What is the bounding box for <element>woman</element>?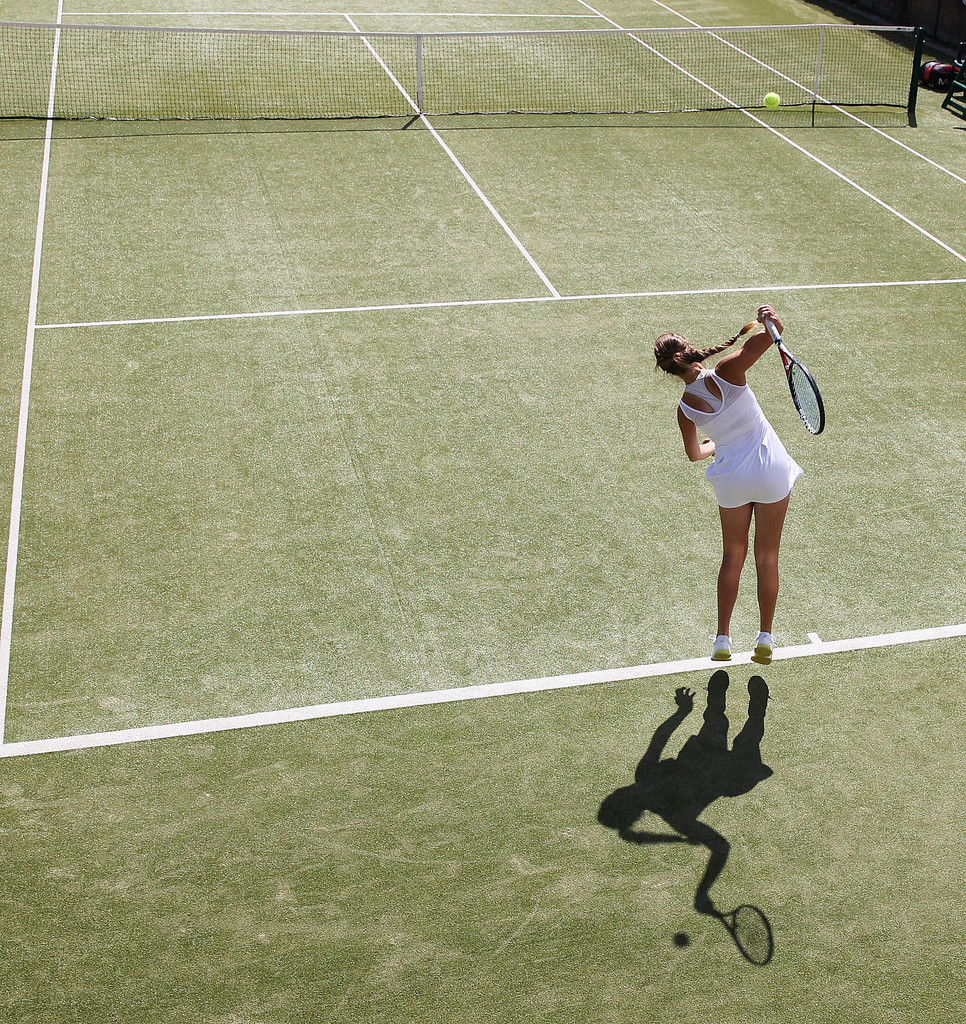
bbox=(654, 300, 803, 664).
